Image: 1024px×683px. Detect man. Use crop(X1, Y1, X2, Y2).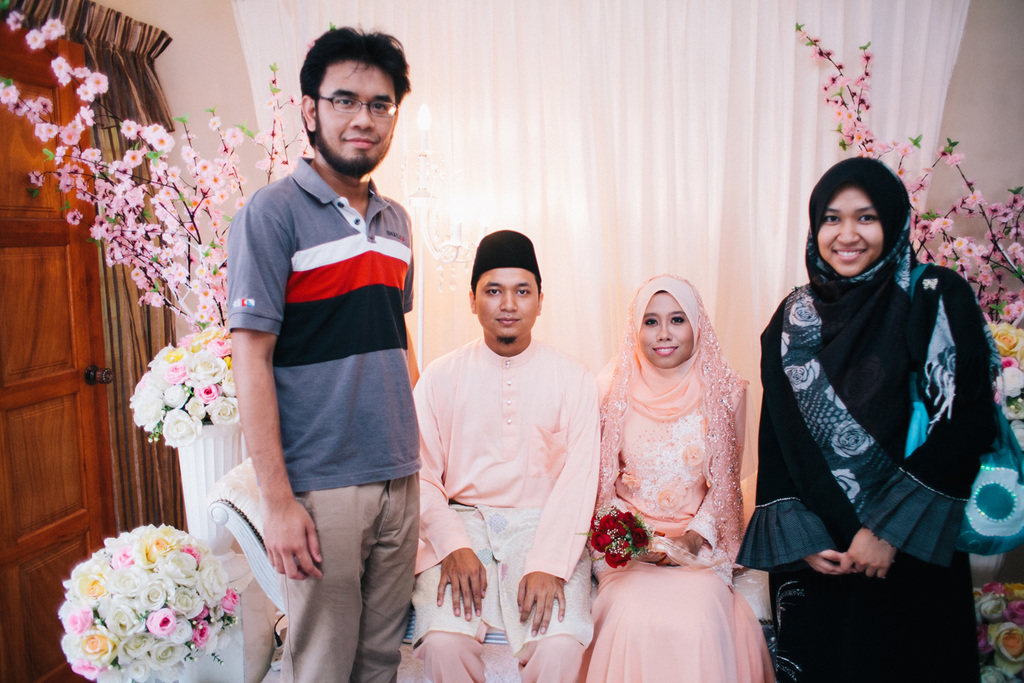
crop(225, 36, 425, 682).
